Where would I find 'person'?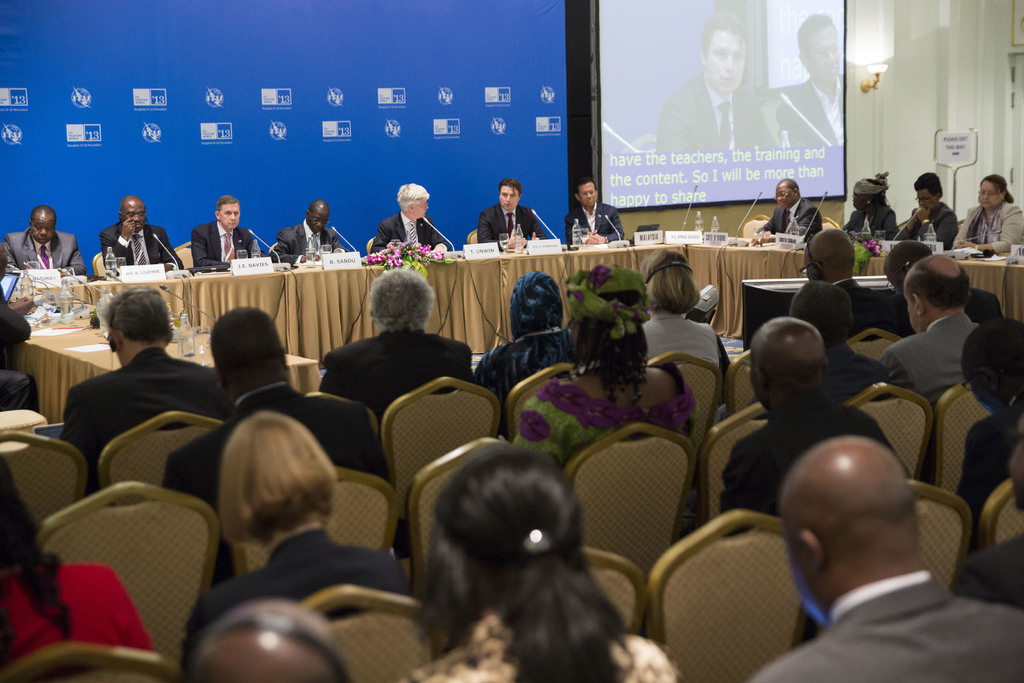
At rect(572, 189, 632, 242).
